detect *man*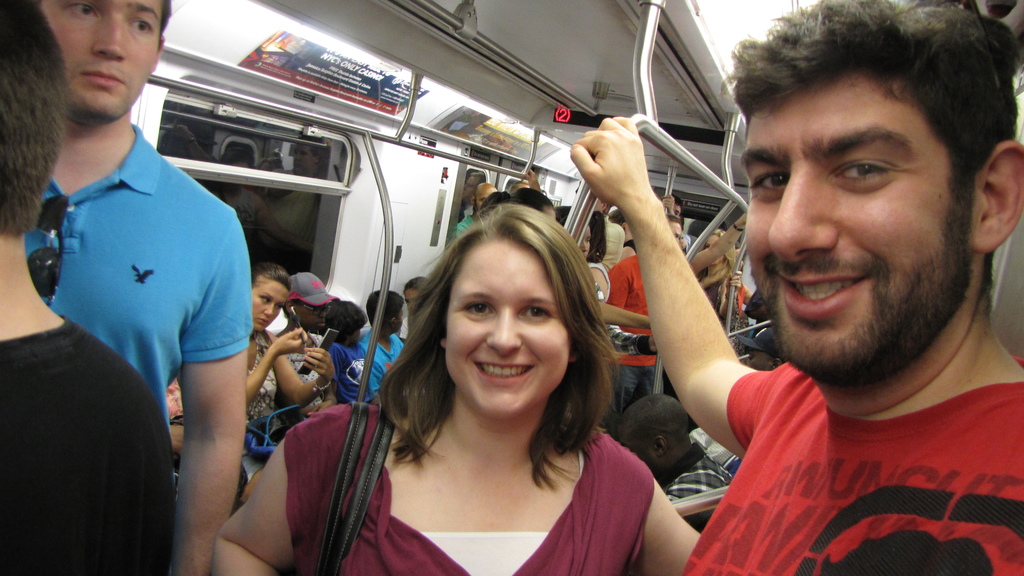
box(595, 28, 1023, 573)
